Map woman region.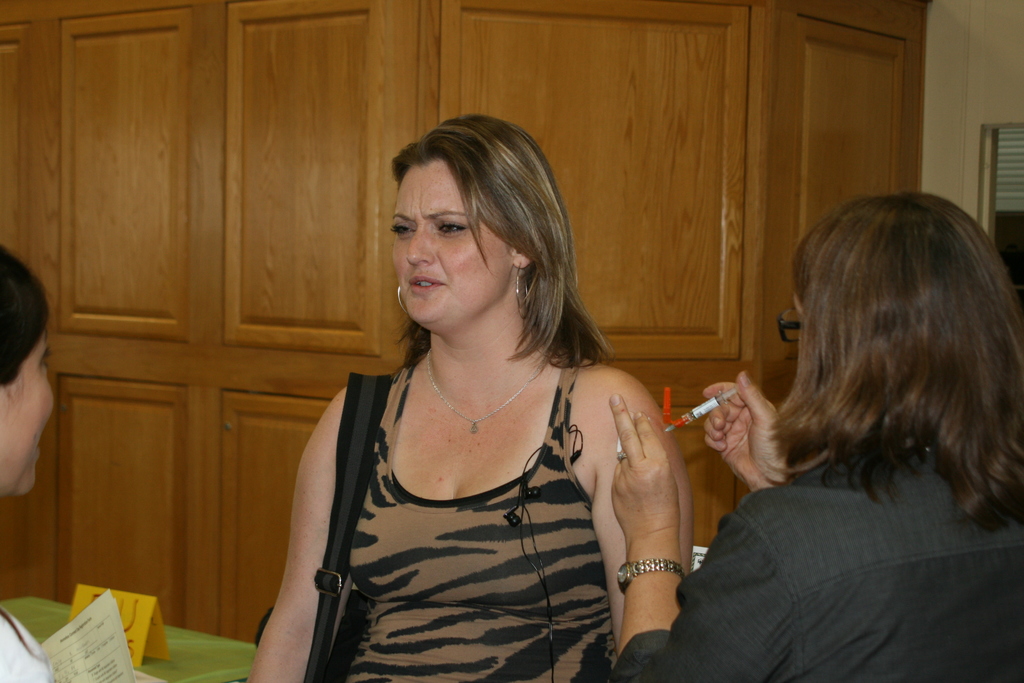
Mapped to (x1=0, y1=247, x2=56, y2=682).
